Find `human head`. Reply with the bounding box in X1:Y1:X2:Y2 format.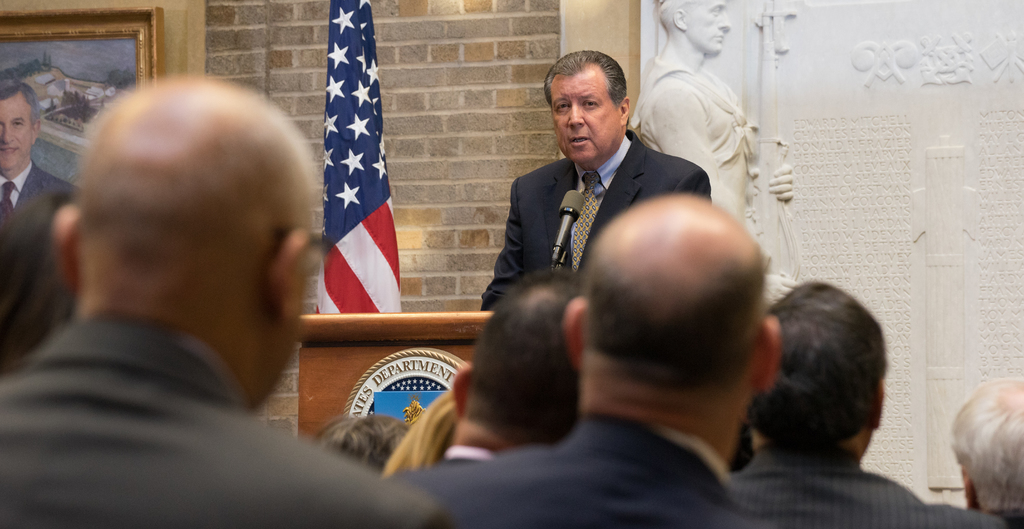
544:49:630:168.
